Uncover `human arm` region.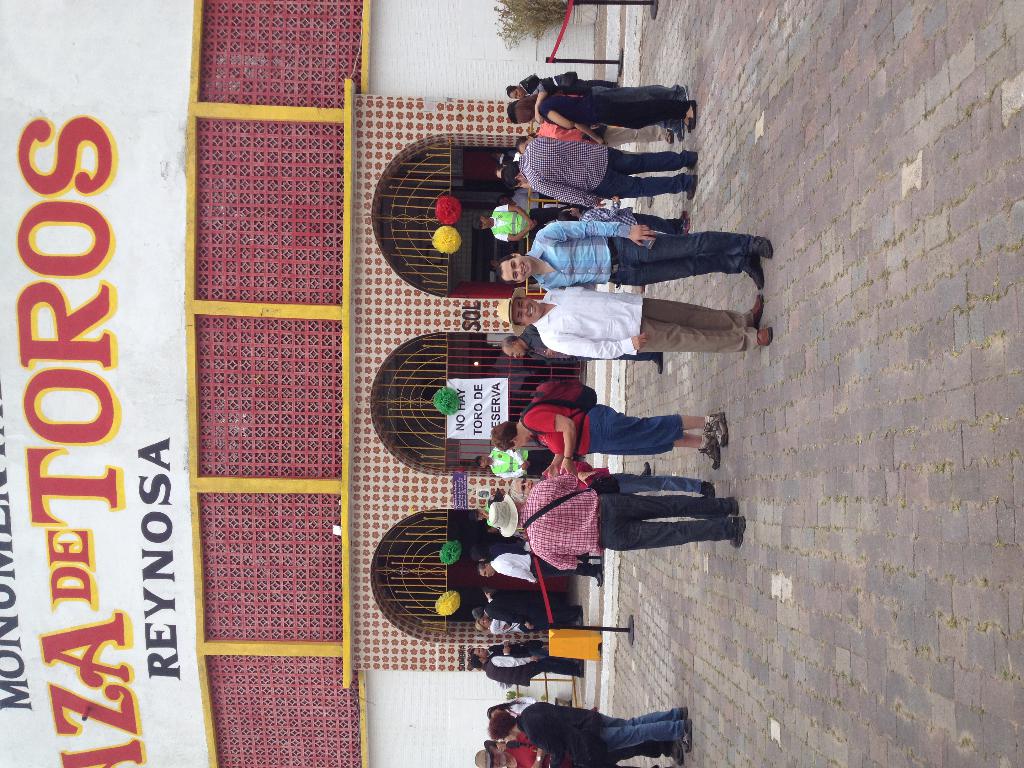
Uncovered: (492,202,533,225).
